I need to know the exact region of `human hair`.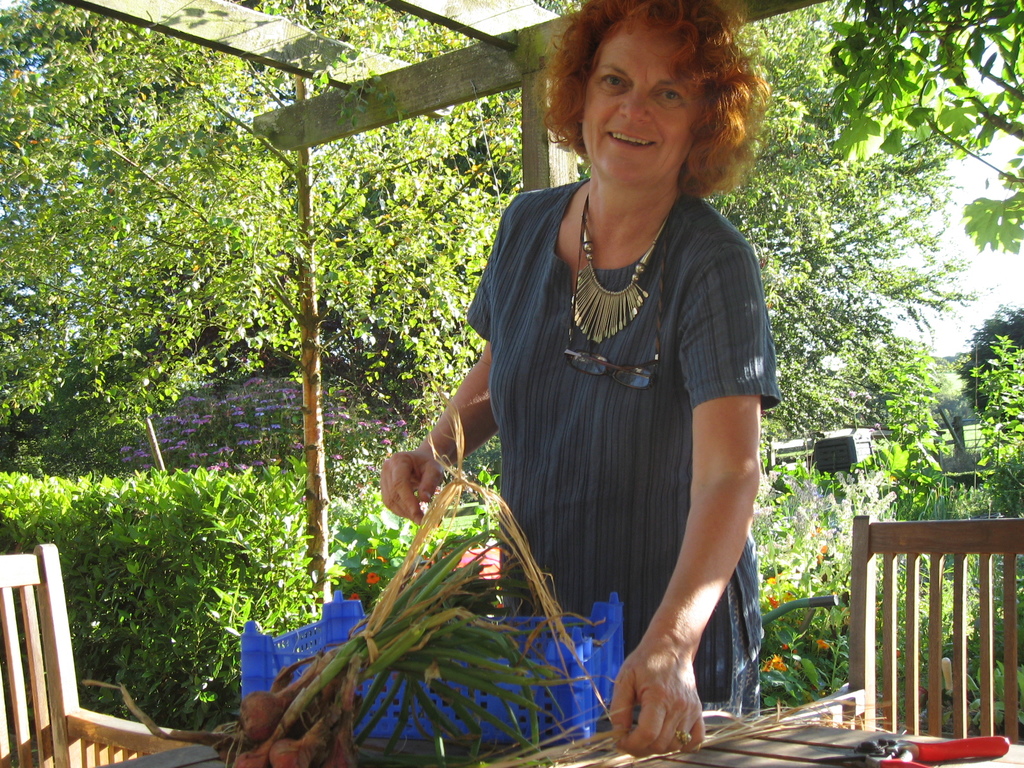
Region: detection(553, 3, 763, 209).
